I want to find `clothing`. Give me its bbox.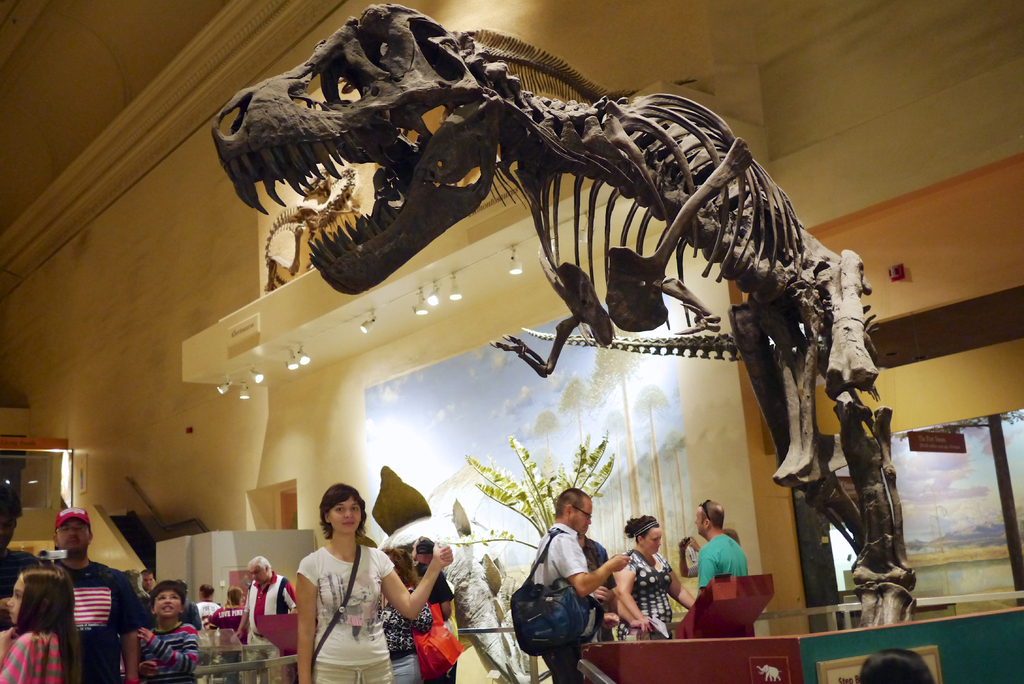
540/530/582/658.
